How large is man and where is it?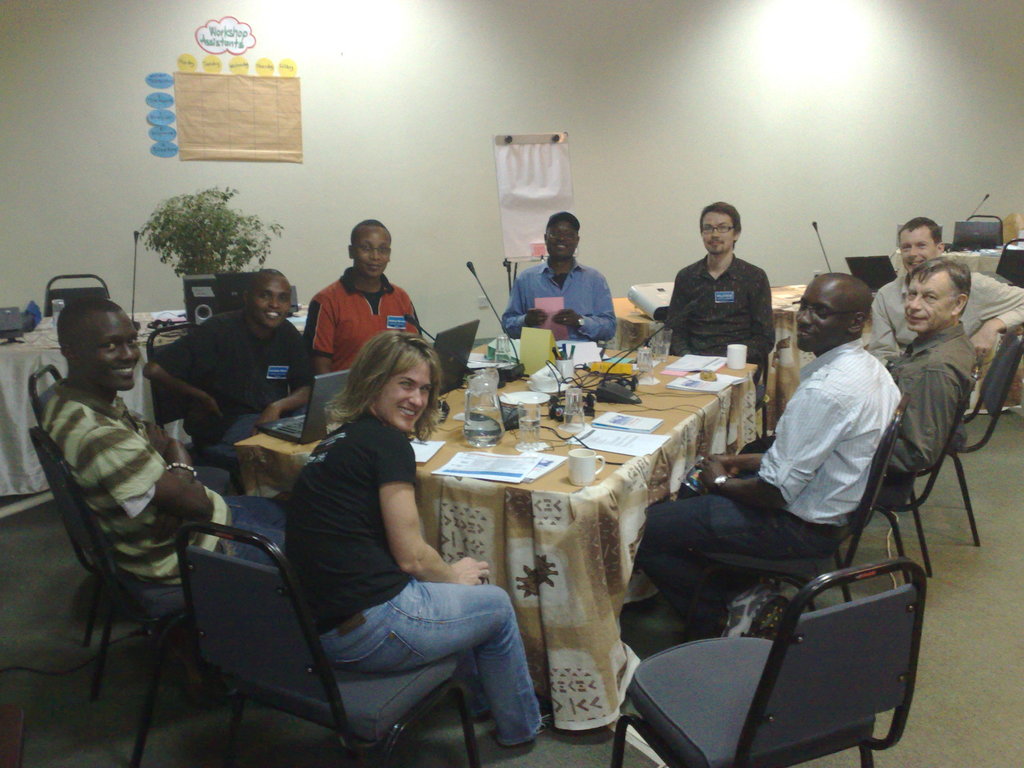
Bounding box: rect(301, 218, 420, 381).
